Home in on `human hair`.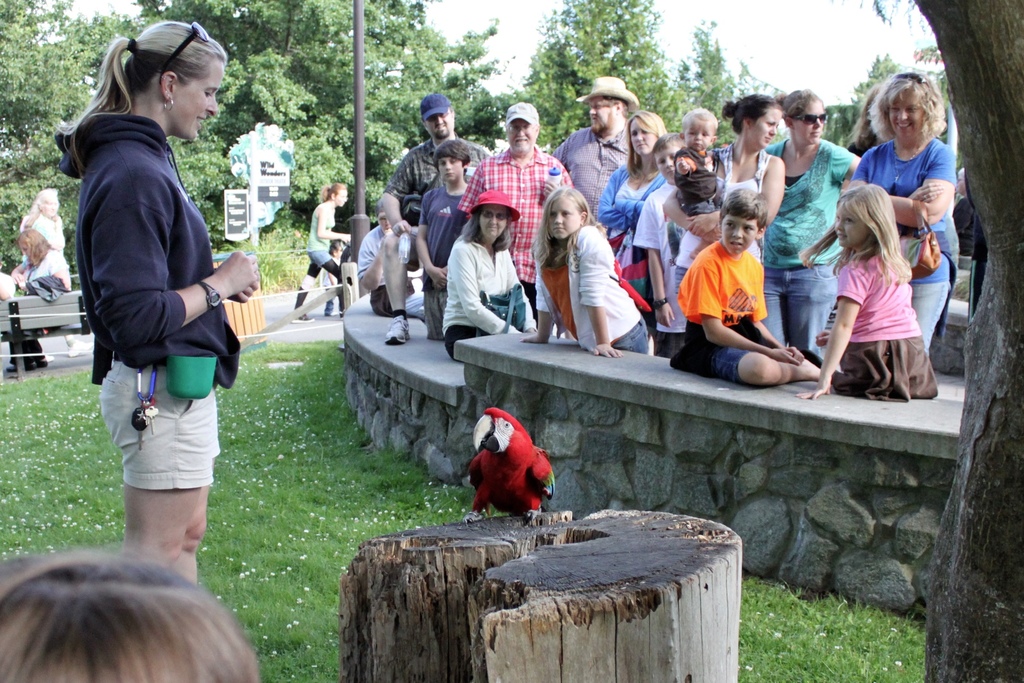
Homed in at 17 224 54 273.
